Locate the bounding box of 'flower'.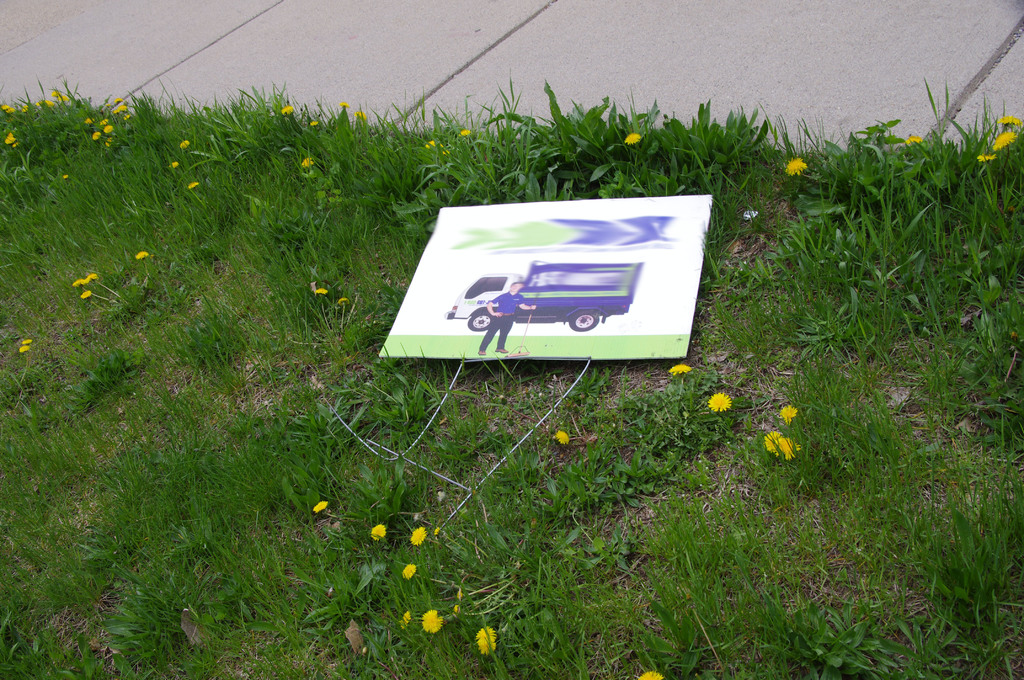
Bounding box: 316 287 337 291.
